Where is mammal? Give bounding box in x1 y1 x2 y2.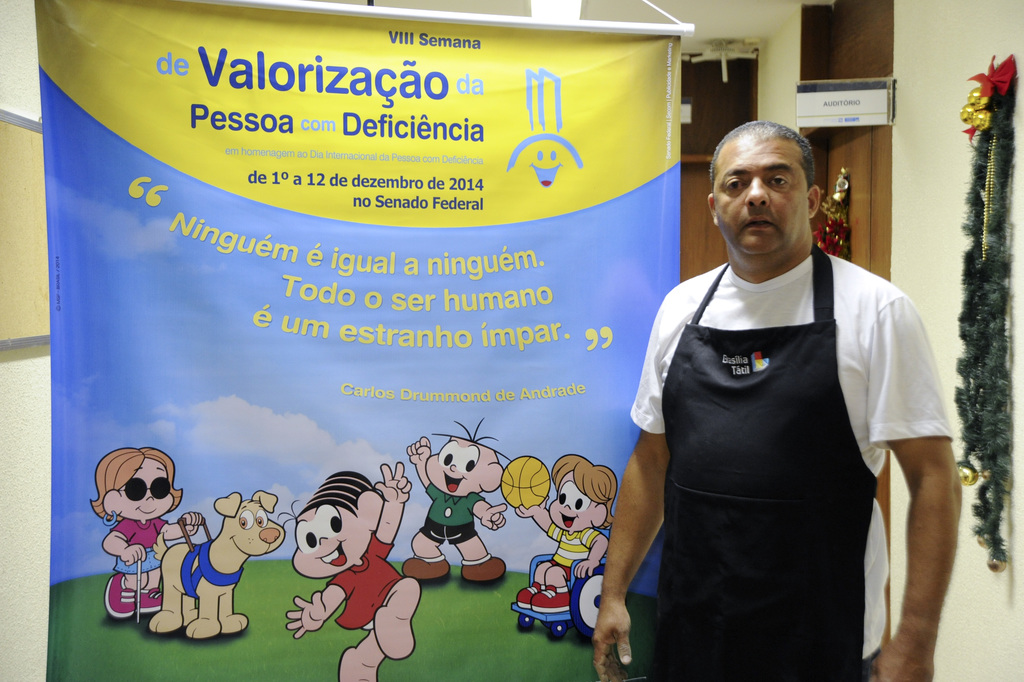
280 456 423 681.
